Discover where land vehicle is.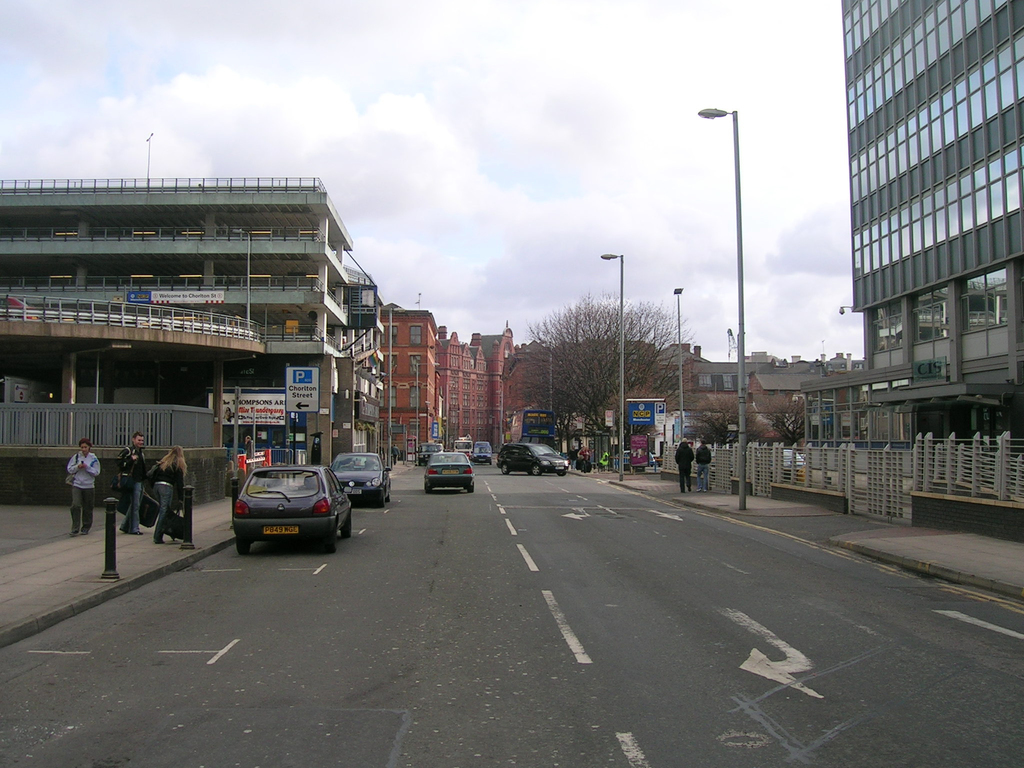
Discovered at {"left": 472, "top": 441, "right": 493, "bottom": 467}.
